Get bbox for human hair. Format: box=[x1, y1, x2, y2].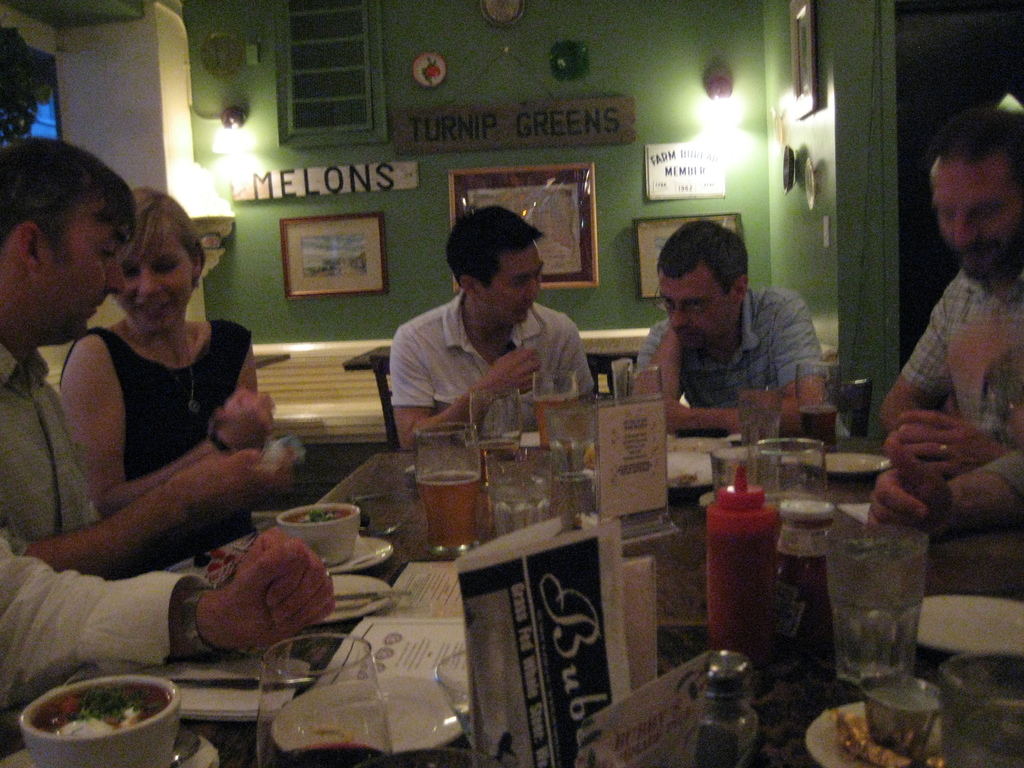
box=[115, 187, 208, 289].
